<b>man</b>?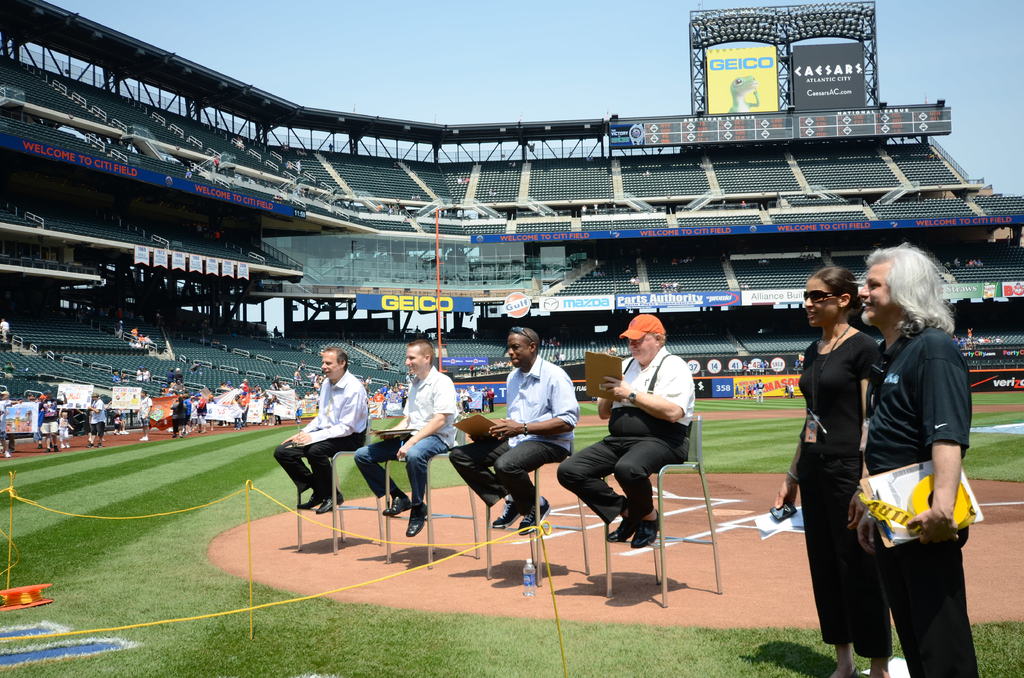
24/394/39/444
